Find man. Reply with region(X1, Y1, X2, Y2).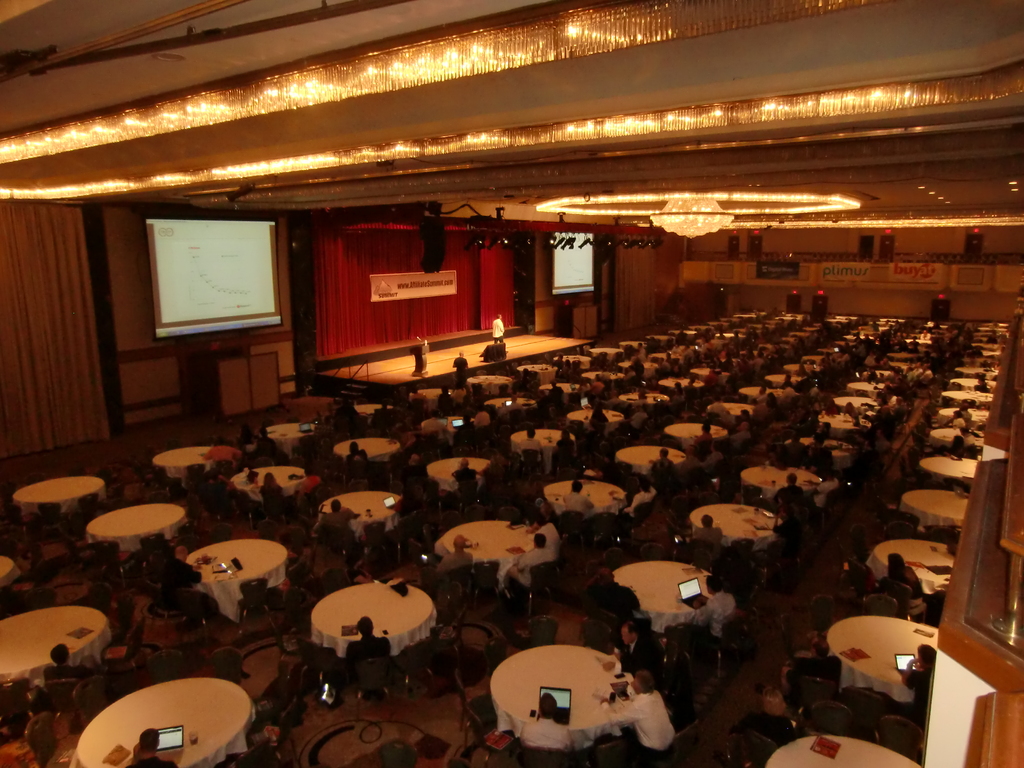
region(558, 429, 575, 458).
